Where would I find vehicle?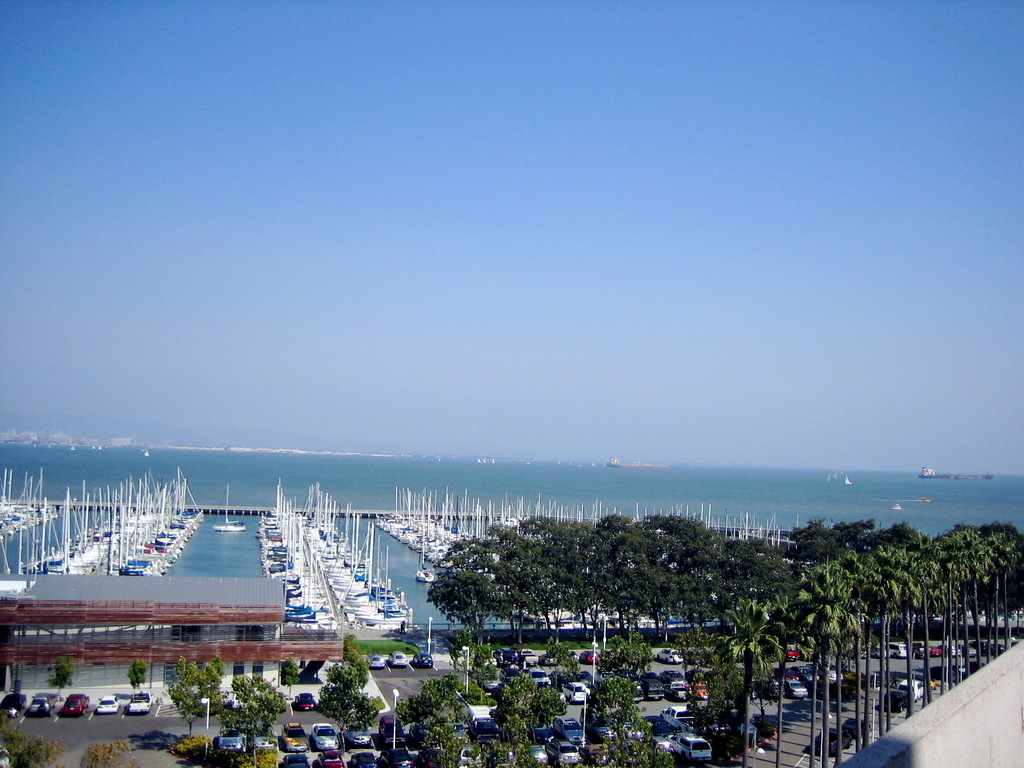
At x1=90, y1=446, x2=99, y2=452.
